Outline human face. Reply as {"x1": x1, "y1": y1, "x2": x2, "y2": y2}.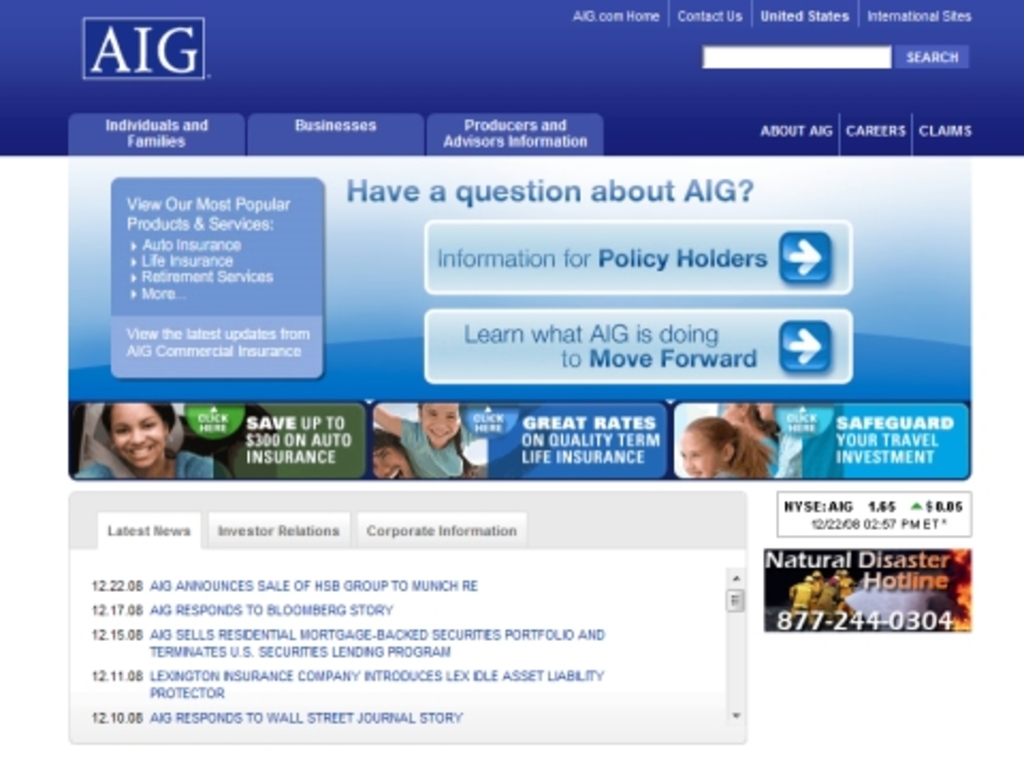
{"x1": 672, "y1": 433, "x2": 721, "y2": 472}.
